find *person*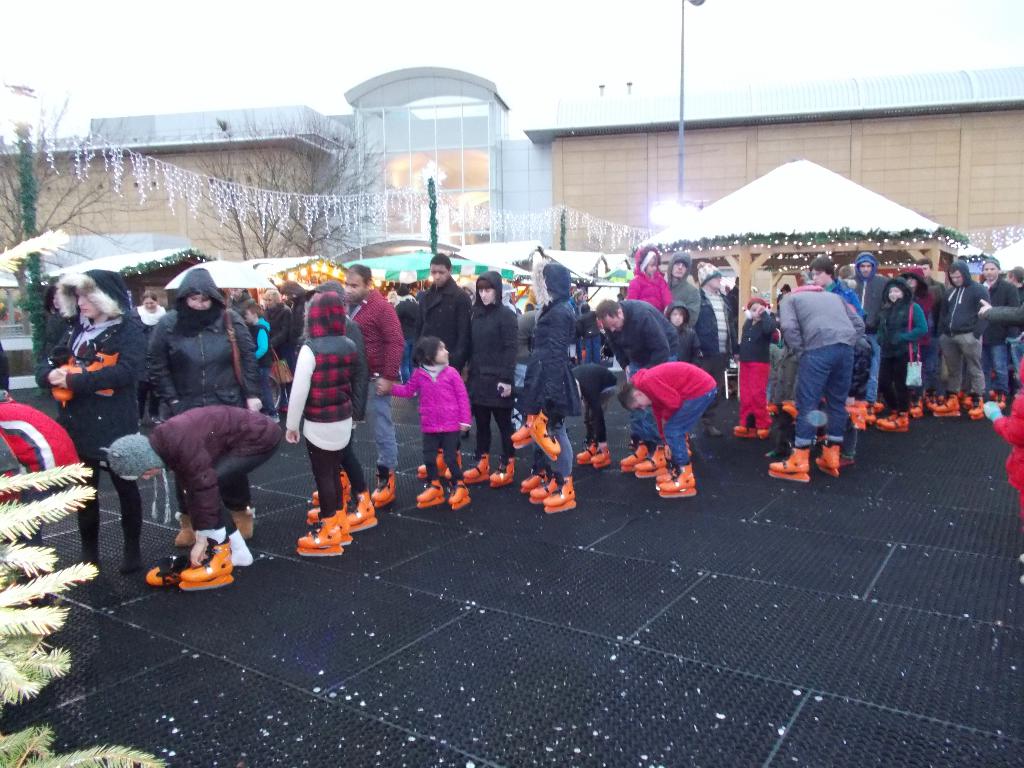
rect(617, 355, 723, 500)
